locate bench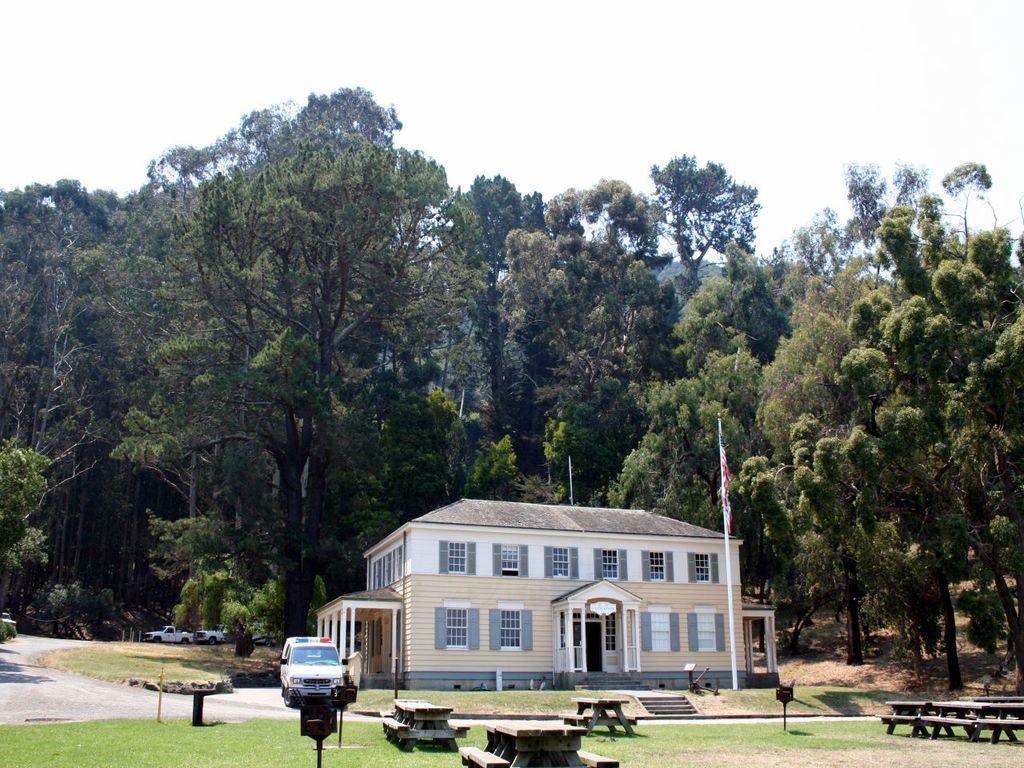
382 698 466 748
